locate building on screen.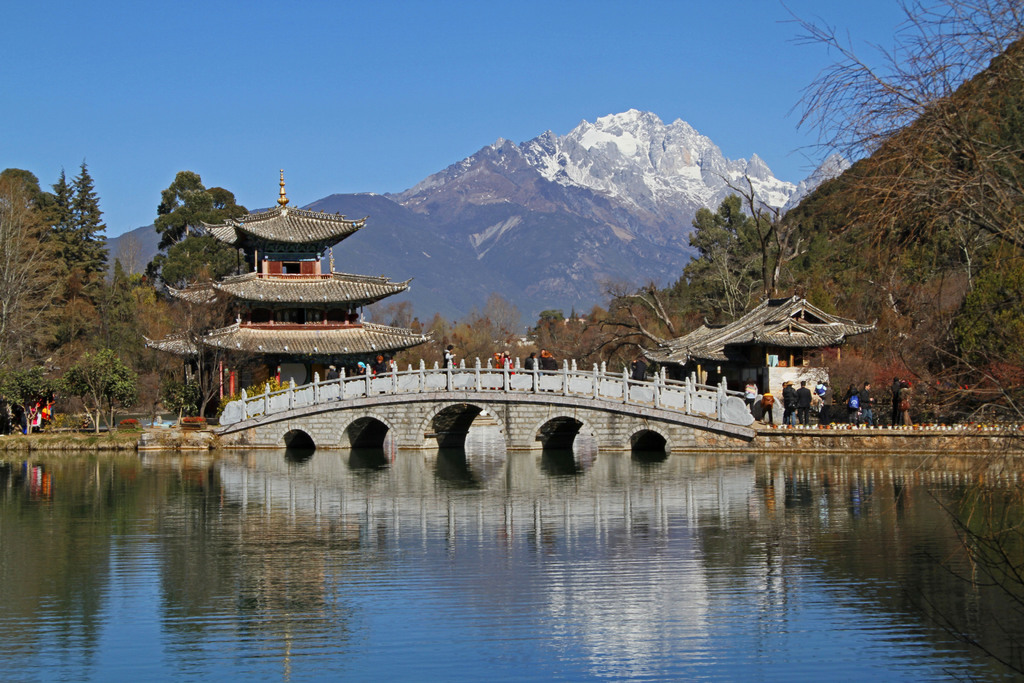
On screen at BBox(145, 164, 440, 399).
